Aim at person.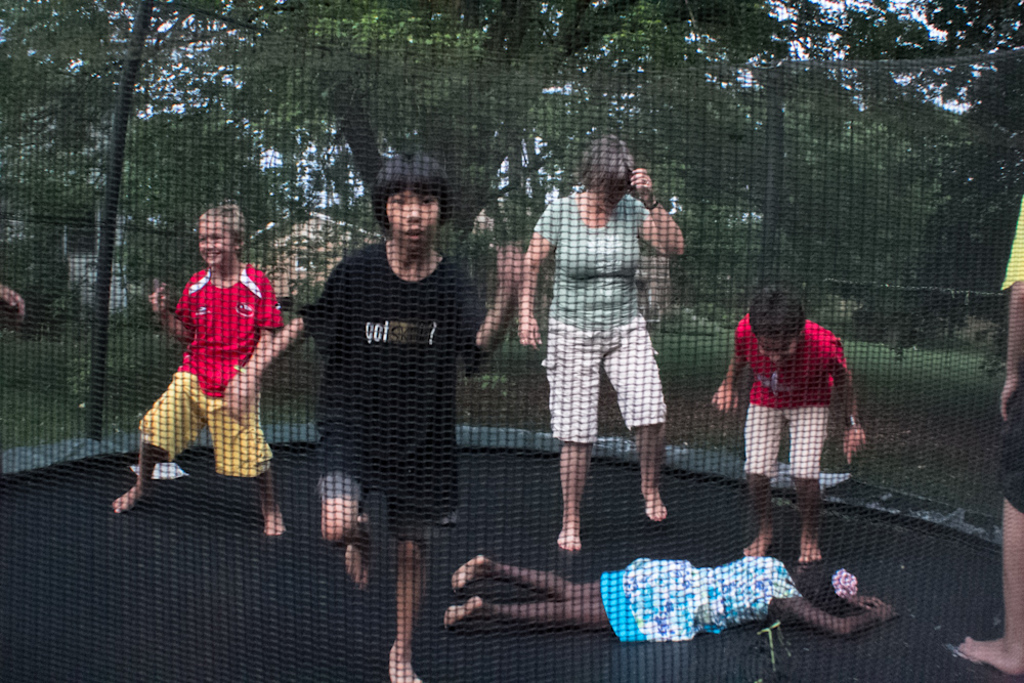
Aimed at [x1=226, y1=148, x2=527, y2=682].
